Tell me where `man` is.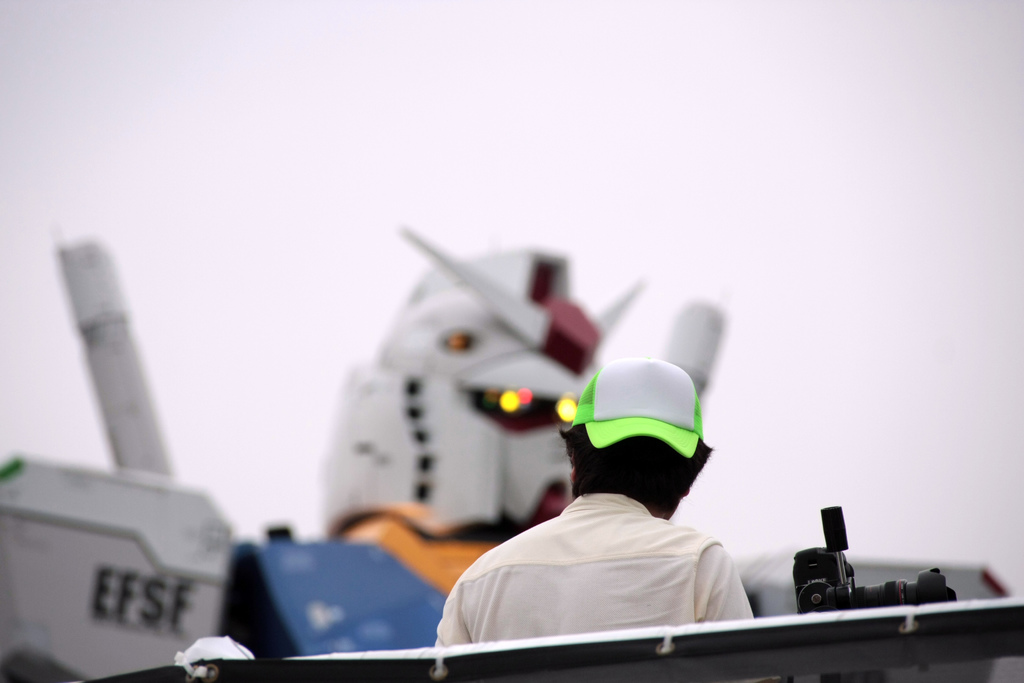
`man` is at x1=415, y1=355, x2=787, y2=657.
